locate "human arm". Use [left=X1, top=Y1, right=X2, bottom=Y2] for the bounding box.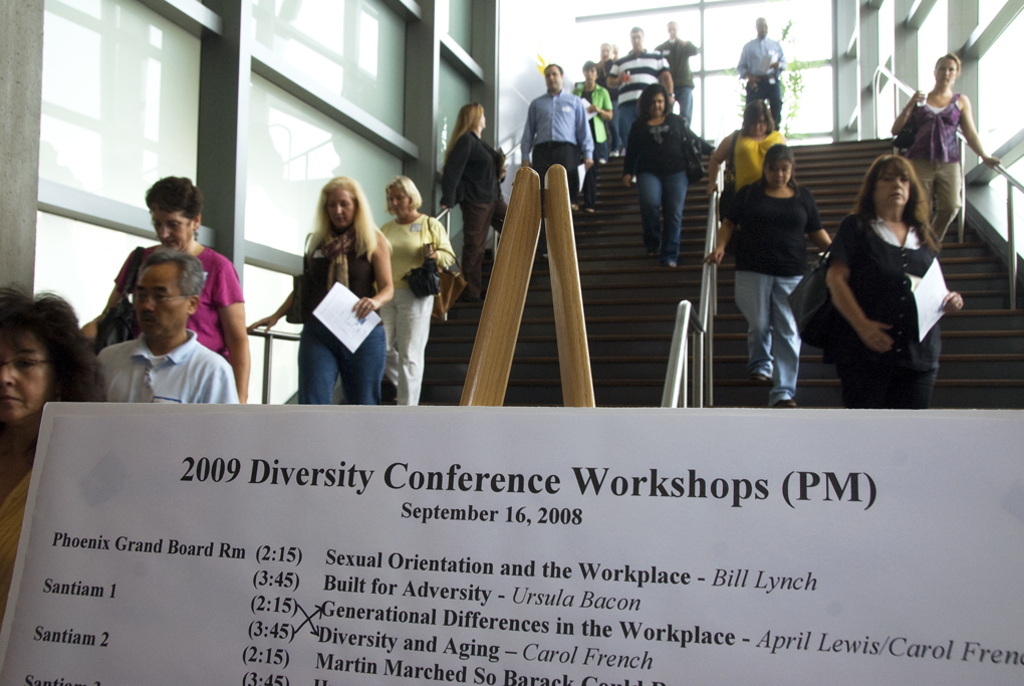
[left=835, top=221, right=901, bottom=371].
